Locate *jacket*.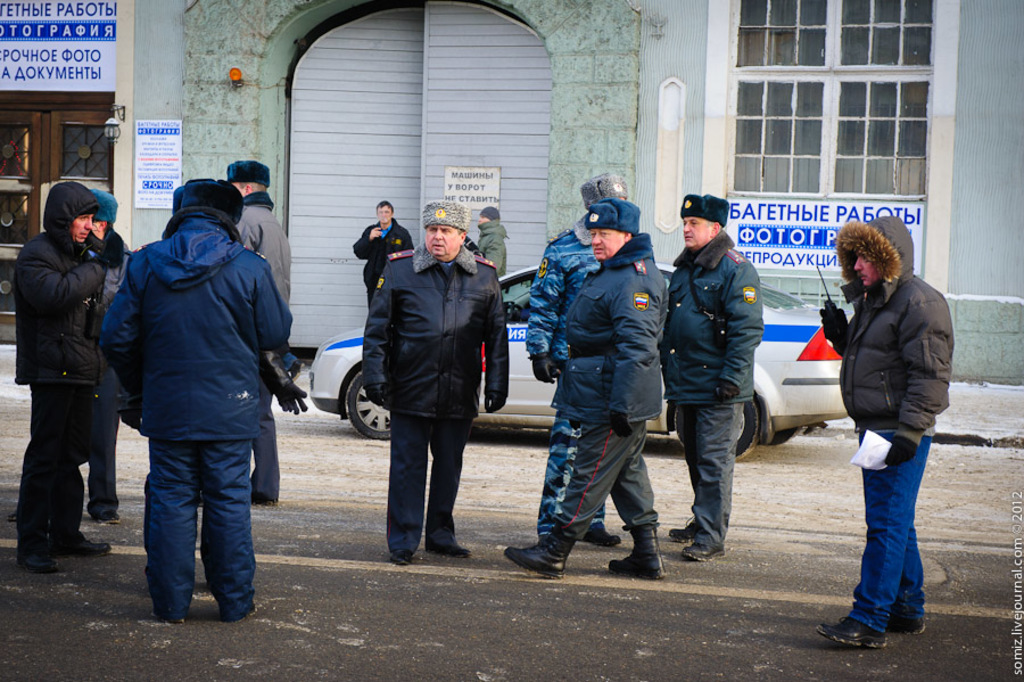
Bounding box: crop(234, 190, 294, 322).
